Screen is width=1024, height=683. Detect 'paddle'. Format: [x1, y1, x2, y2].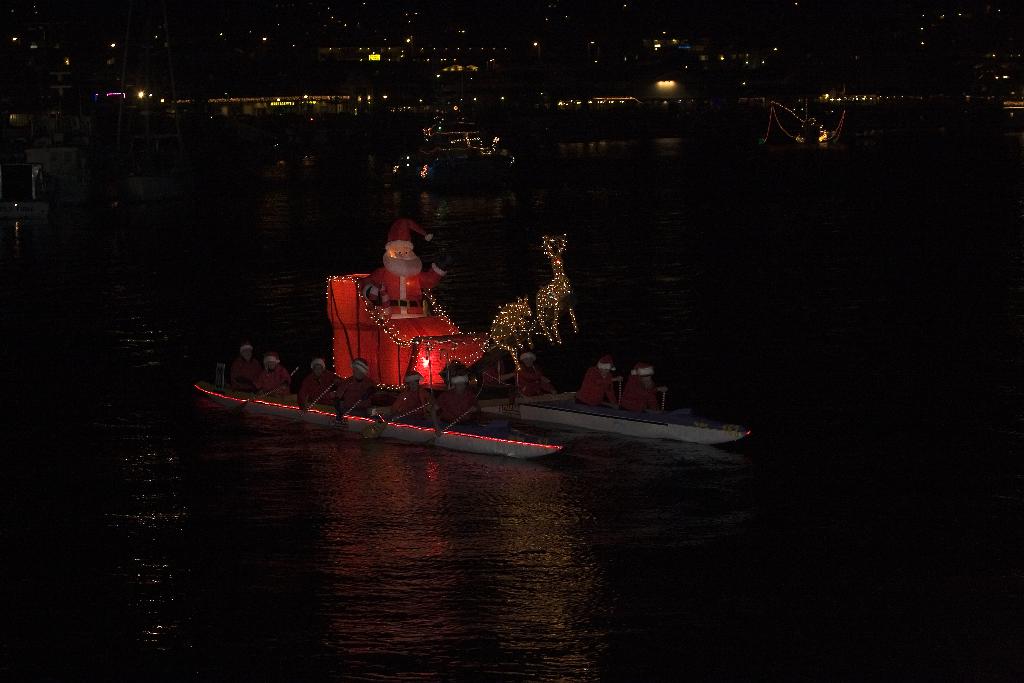
[417, 407, 474, 451].
